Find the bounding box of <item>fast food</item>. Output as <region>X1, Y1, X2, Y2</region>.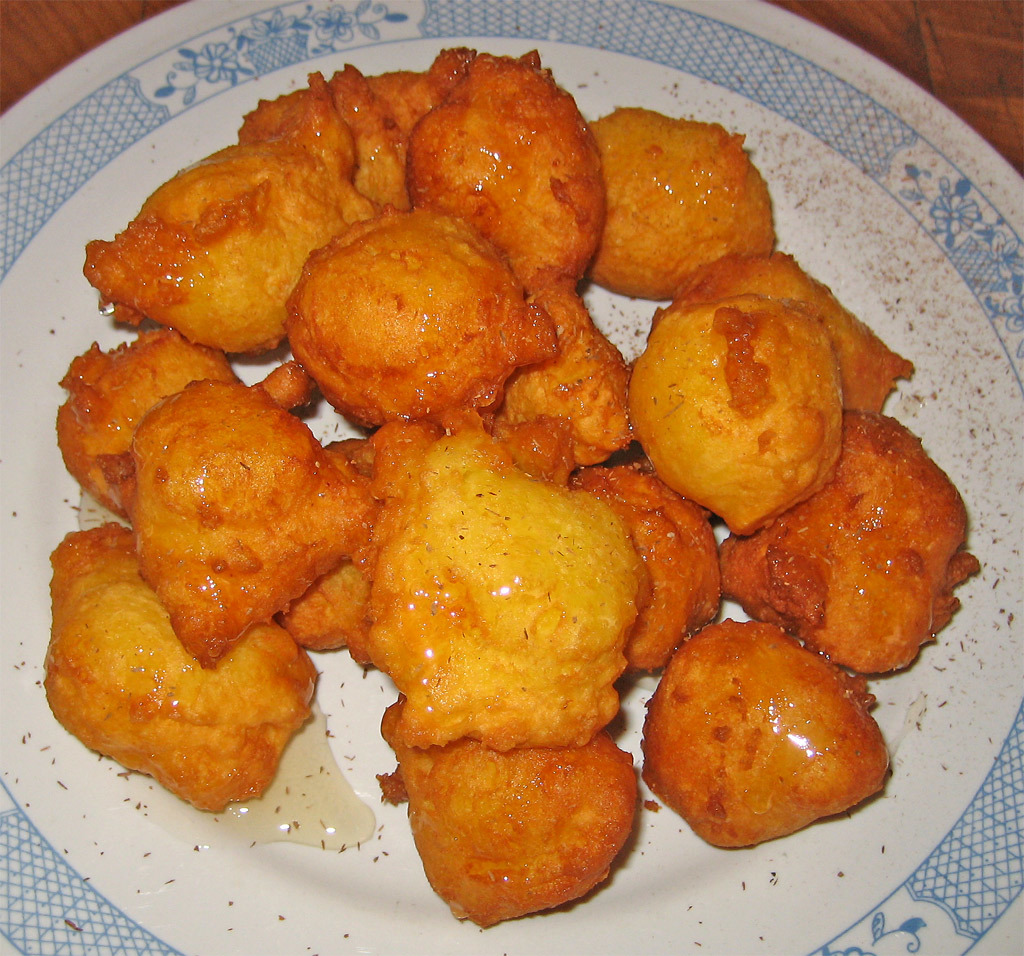
<region>117, 350, 363, 637</region>.
